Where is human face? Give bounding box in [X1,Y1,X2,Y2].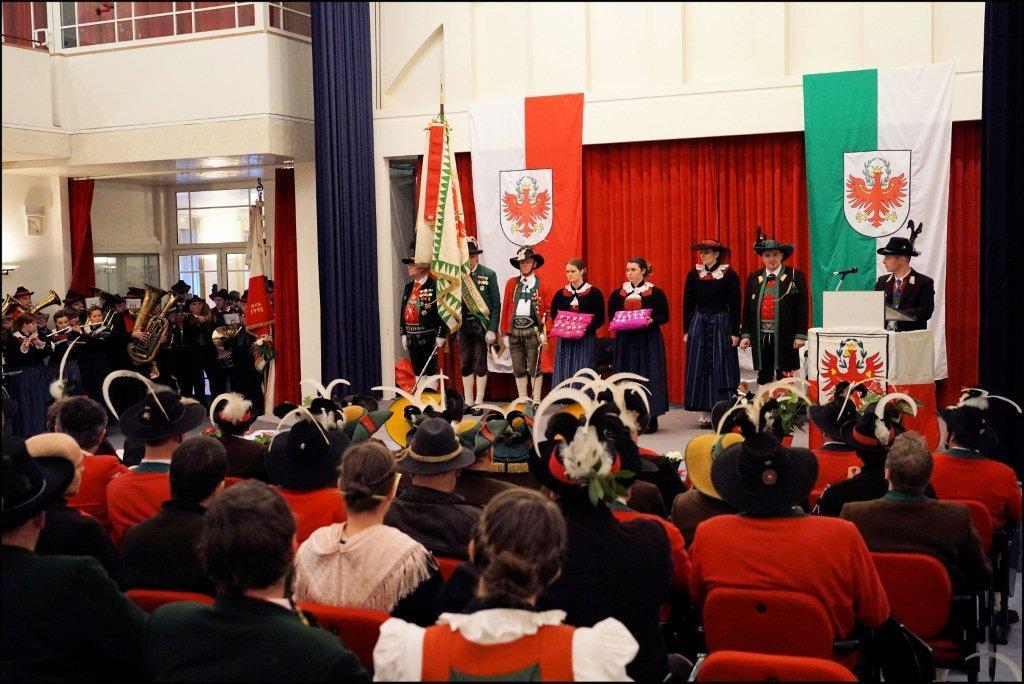
[565,263,580,281].
